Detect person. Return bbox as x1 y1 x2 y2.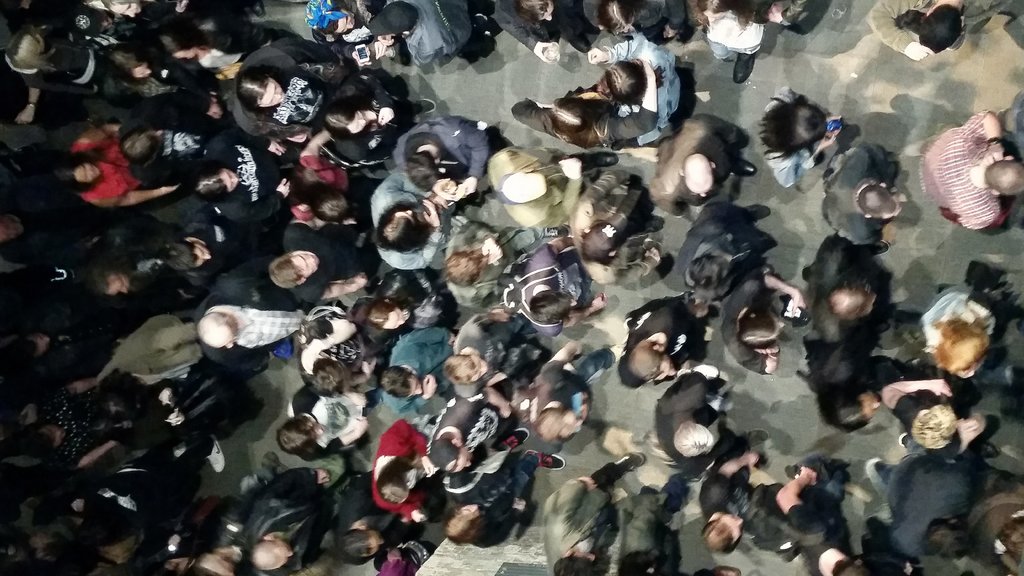
157 191 258 291.
